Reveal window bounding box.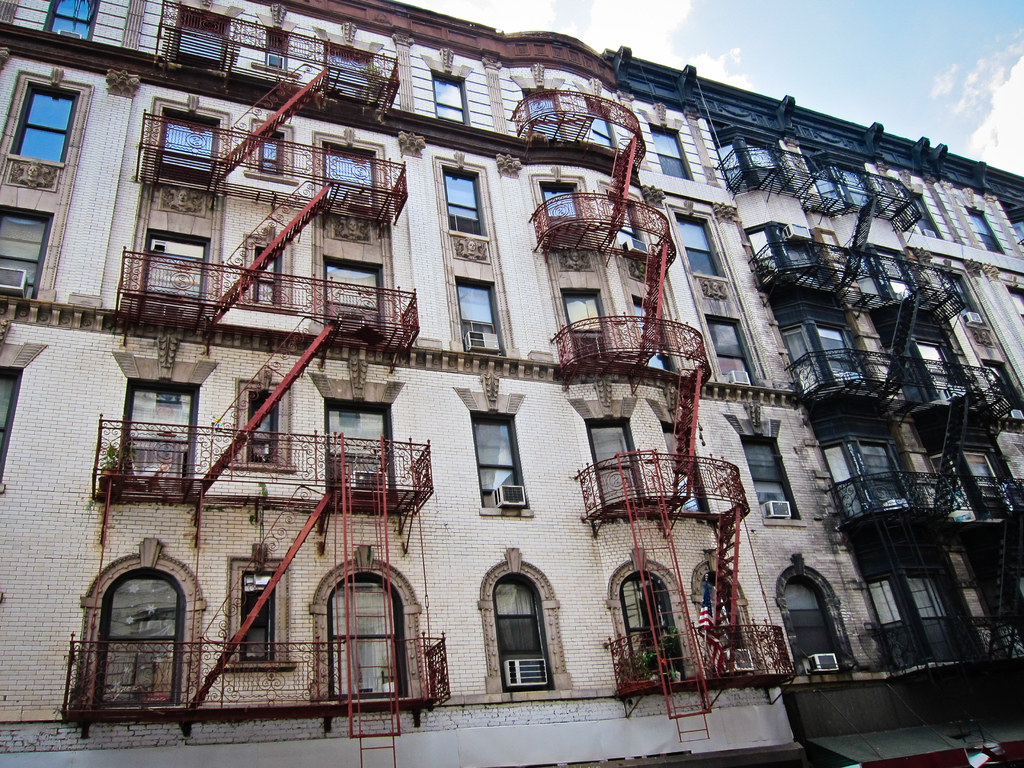
Revealed: 0, 364, 22, 479.
